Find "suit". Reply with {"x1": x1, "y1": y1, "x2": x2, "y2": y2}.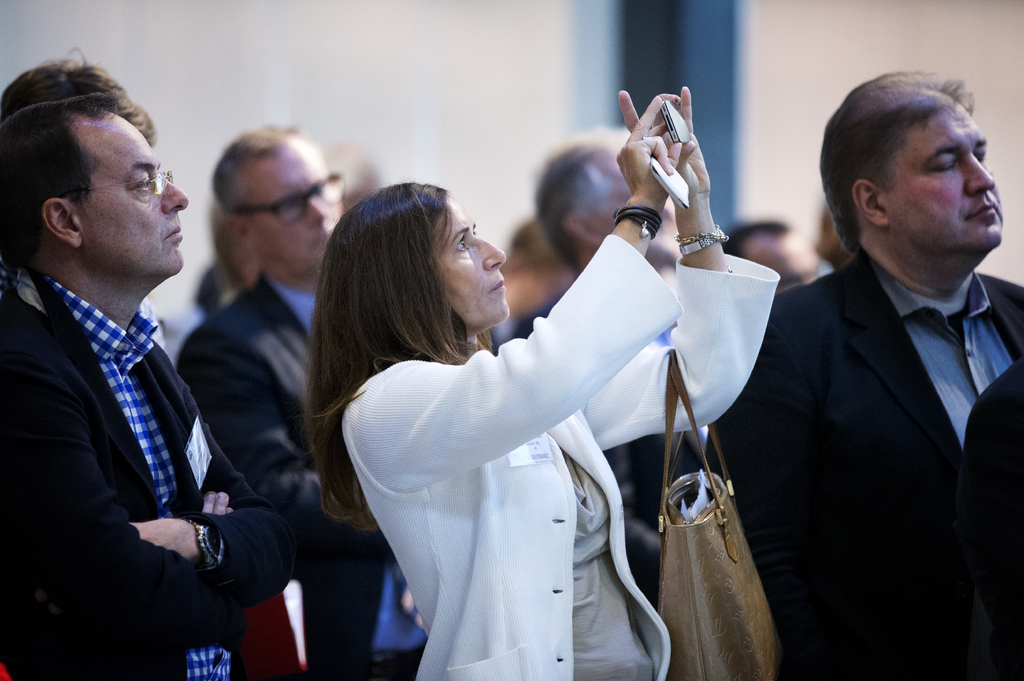
{"x1": 18, "y1": 167, "x2": 273, "y2": 668}.
